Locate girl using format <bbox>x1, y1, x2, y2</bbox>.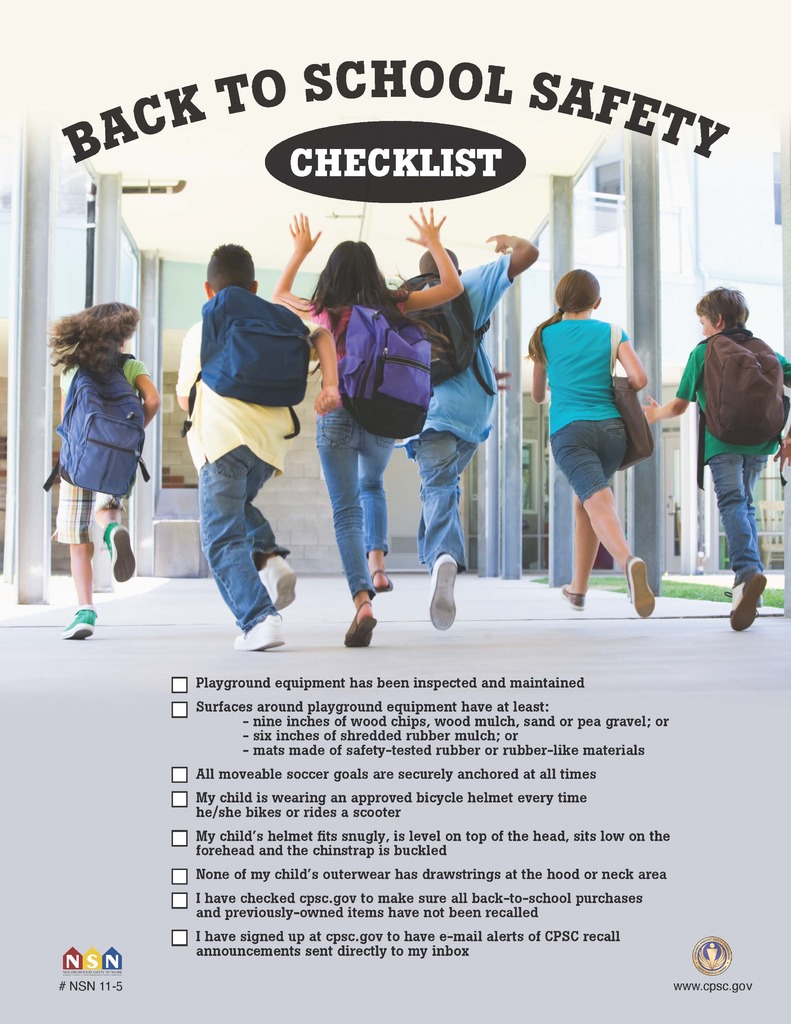
<bbox>40, 297, 166, 638</bbox>.
